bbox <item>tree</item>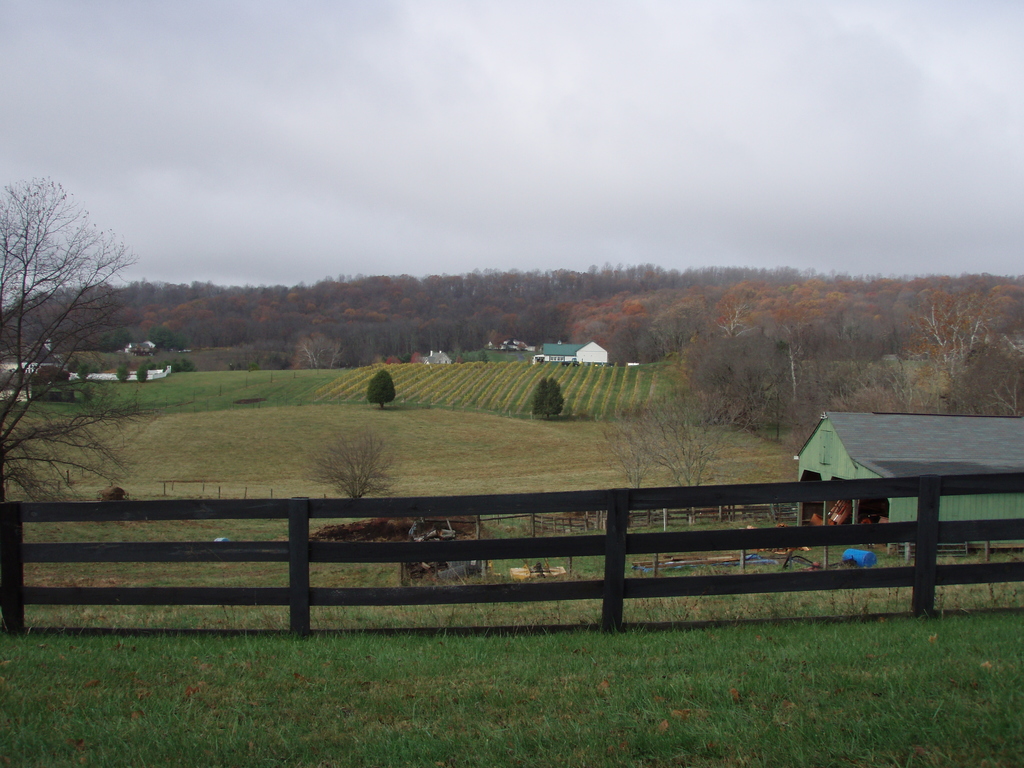
x1=305, y1=431, x2=403, y2=502
